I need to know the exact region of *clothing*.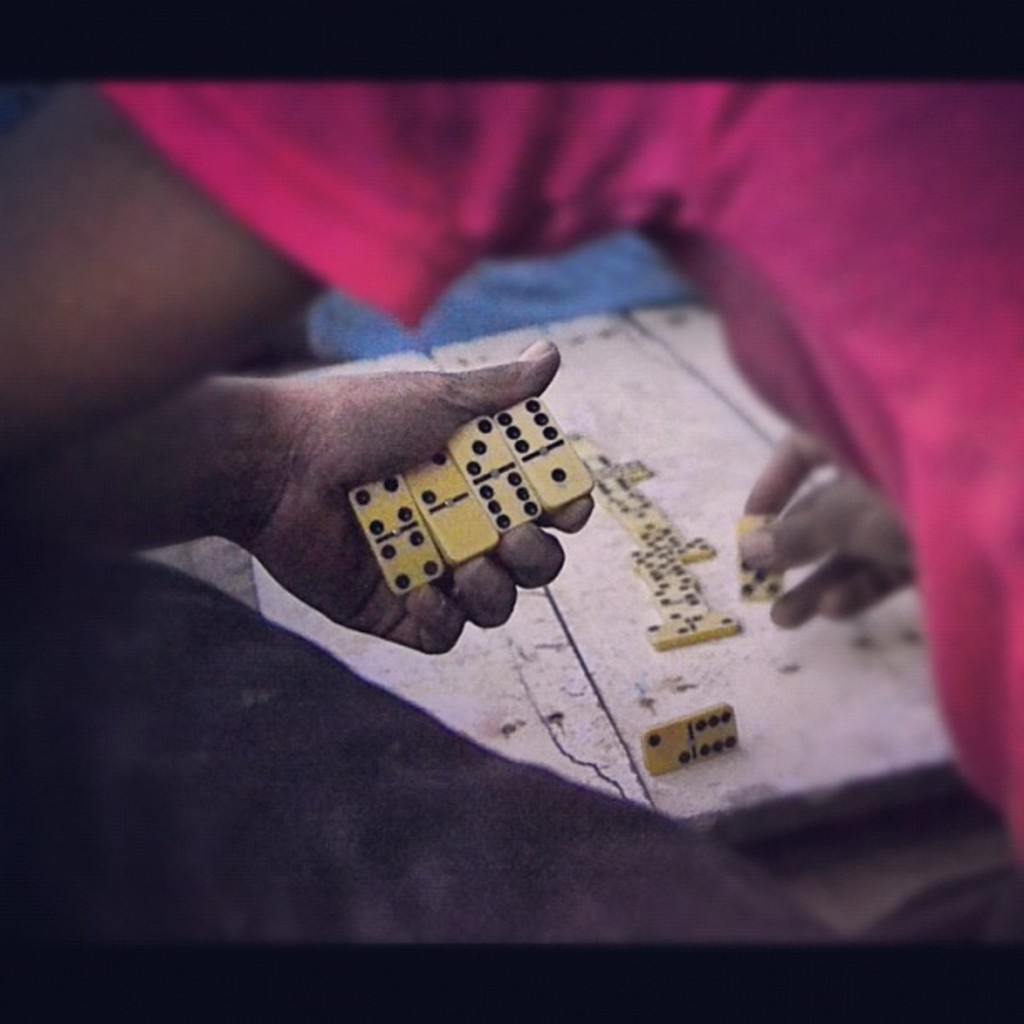
Region: 119/80/1022/858.
